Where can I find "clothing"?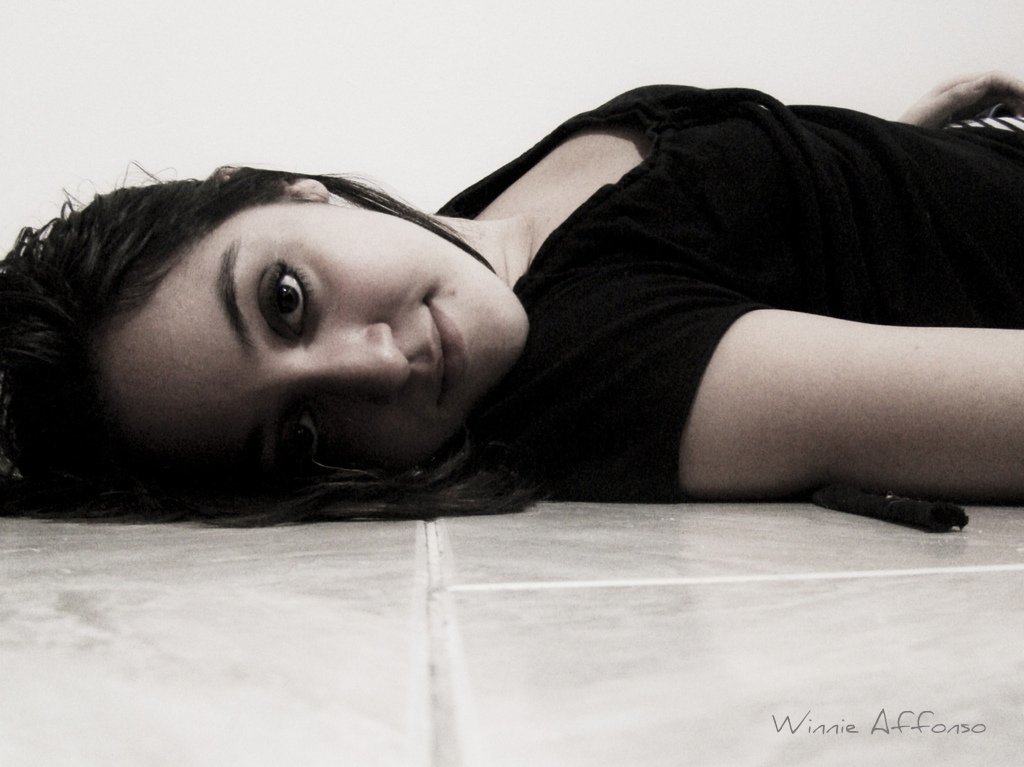
You can find it at (431, 86, 1023, 504).
